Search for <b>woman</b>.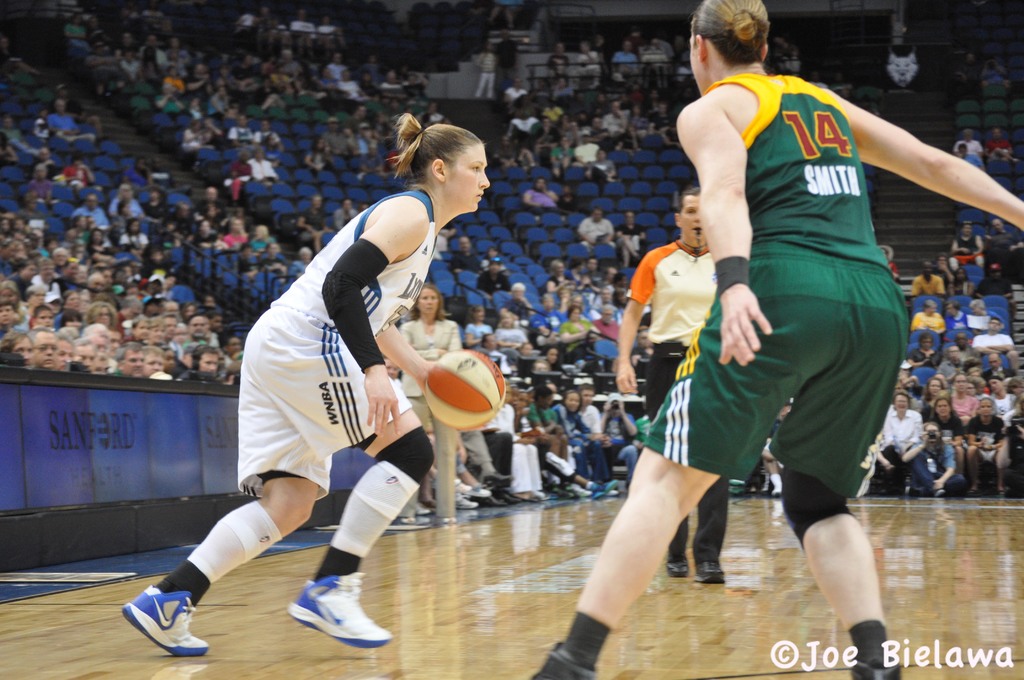
Found at <box>547,257,568,291</box>.
